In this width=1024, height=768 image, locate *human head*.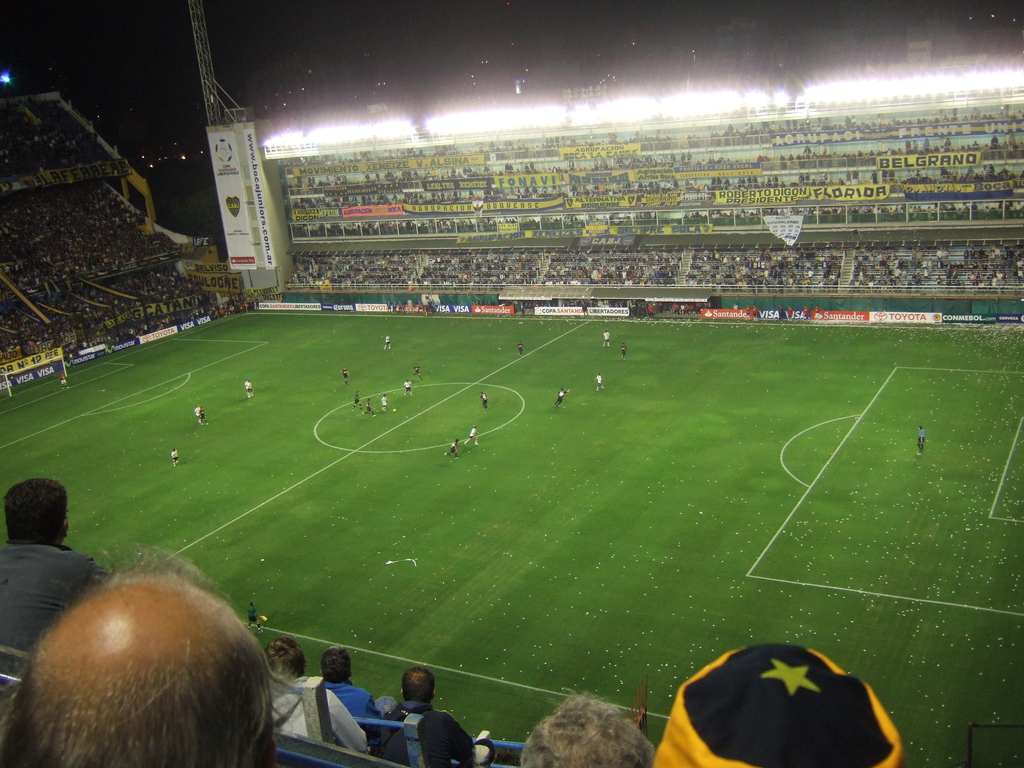
Bounding box: pyautogui.locateOnScreen(318, 648, 355, 684).
